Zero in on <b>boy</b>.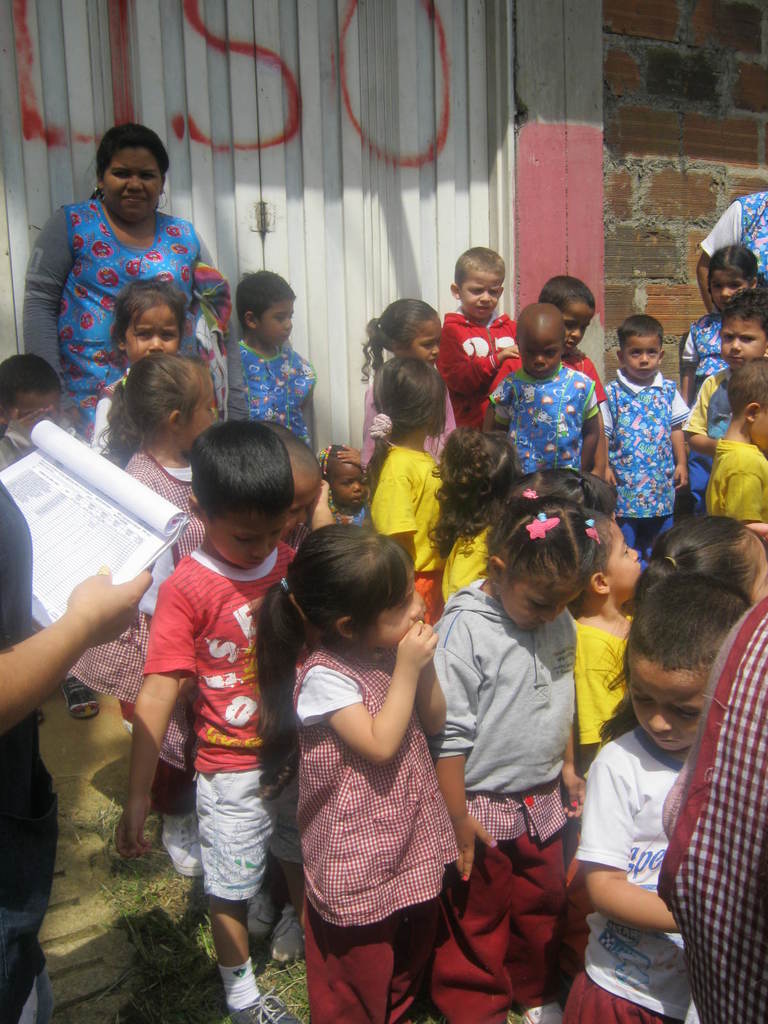
Zeroed in: x1=607 y1=318 x2=693 y2=572.
